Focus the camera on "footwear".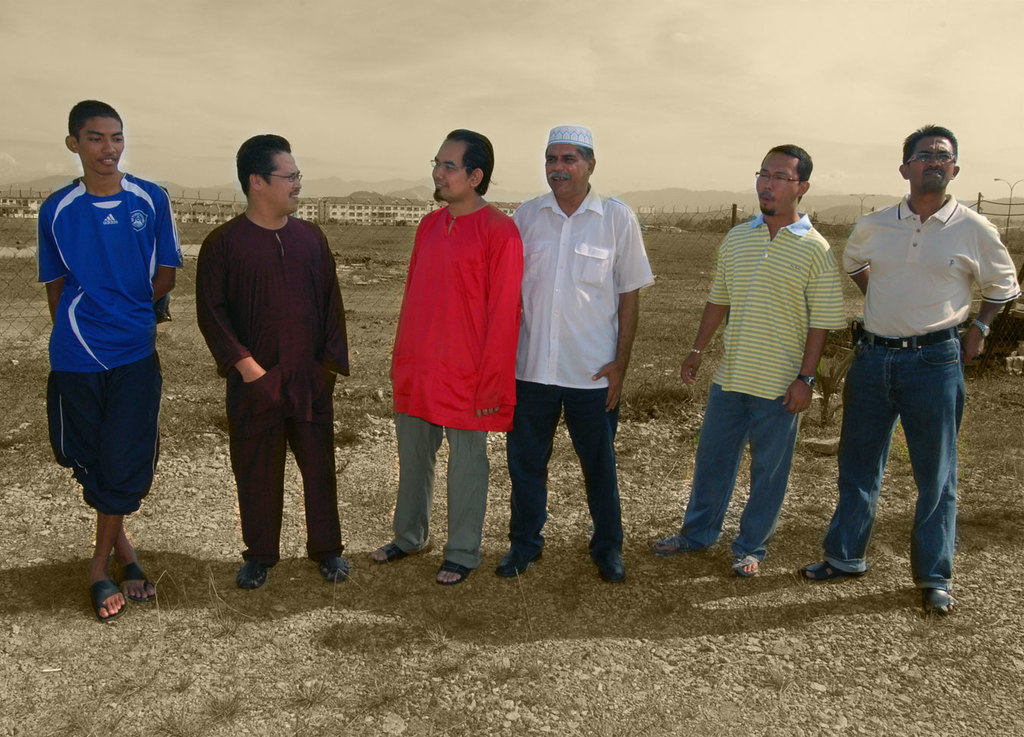
Focus region: [729, 553, 759, 579].
